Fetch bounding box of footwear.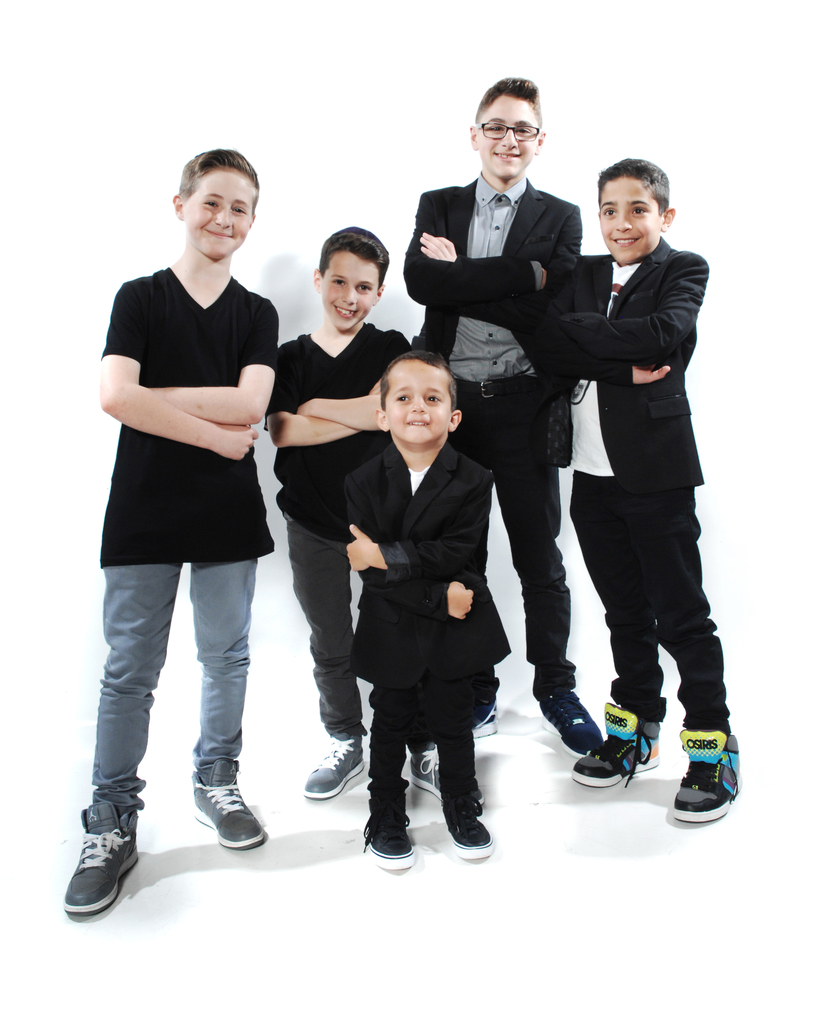
Bbox: 407, 744, 483, 814.
